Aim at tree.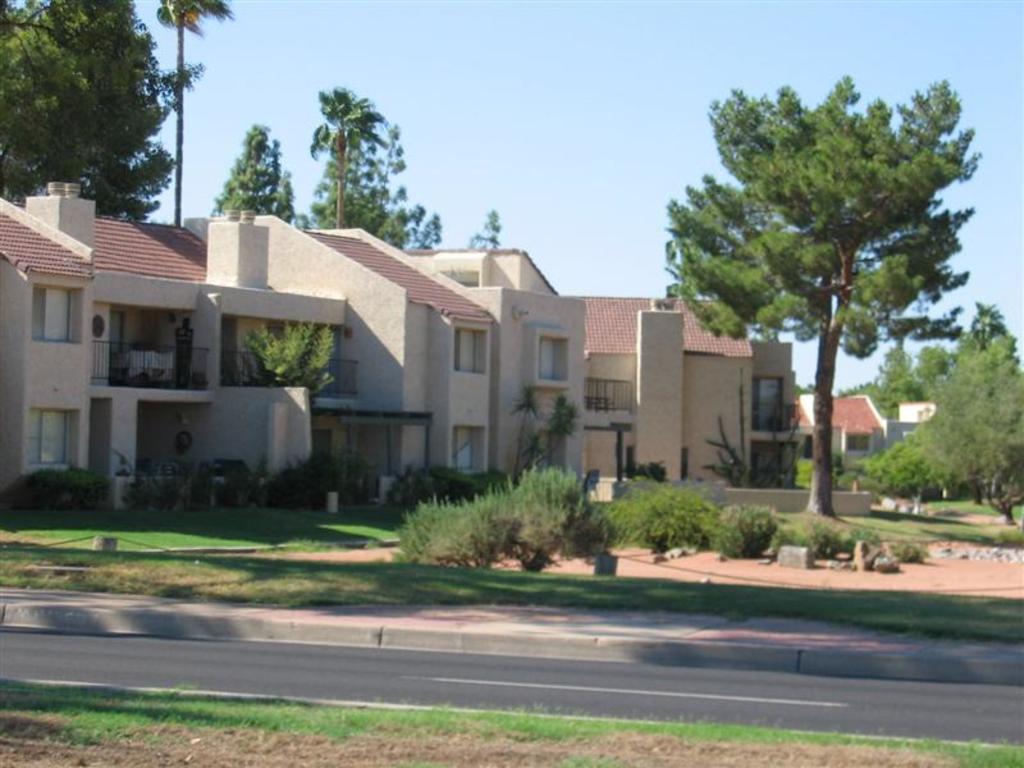
Aimed at <box>204,116,306,223</box>.
